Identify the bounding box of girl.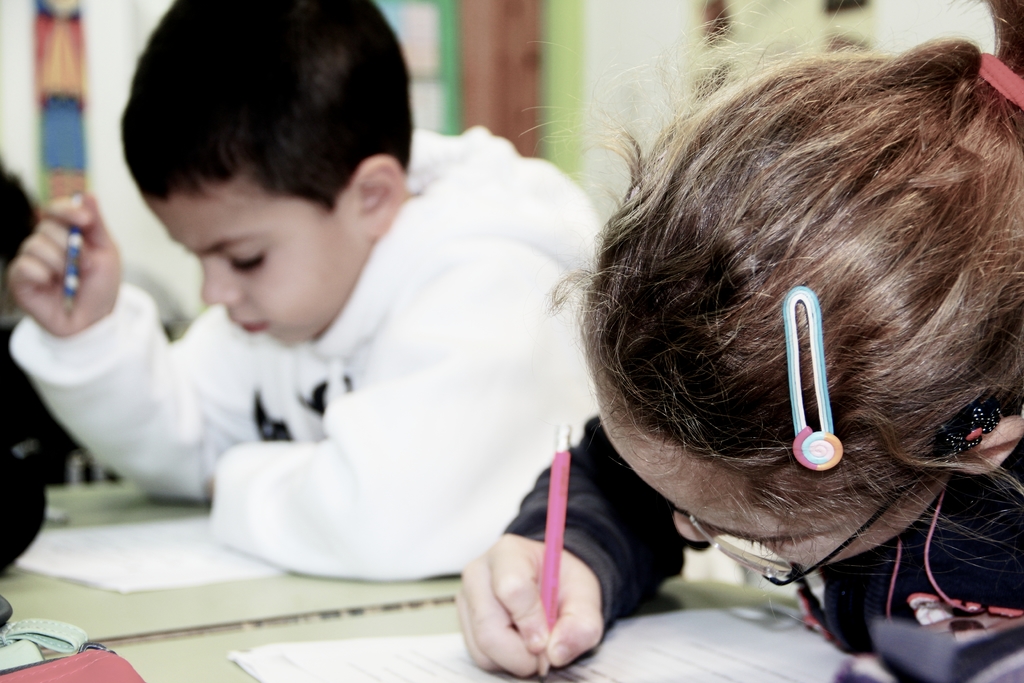
locate(447, 33, 1023, 680).
